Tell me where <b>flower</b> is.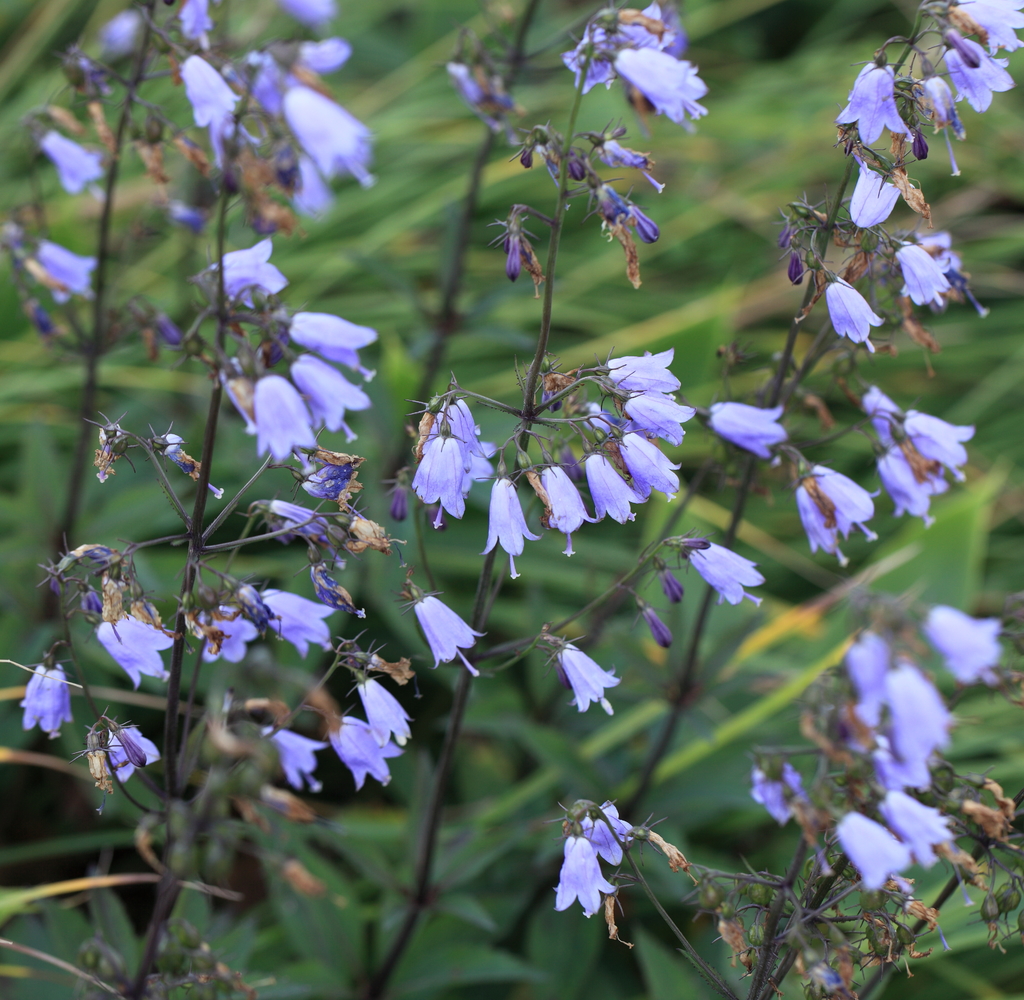
<b>flower</b> is at 828/810/916/894.
